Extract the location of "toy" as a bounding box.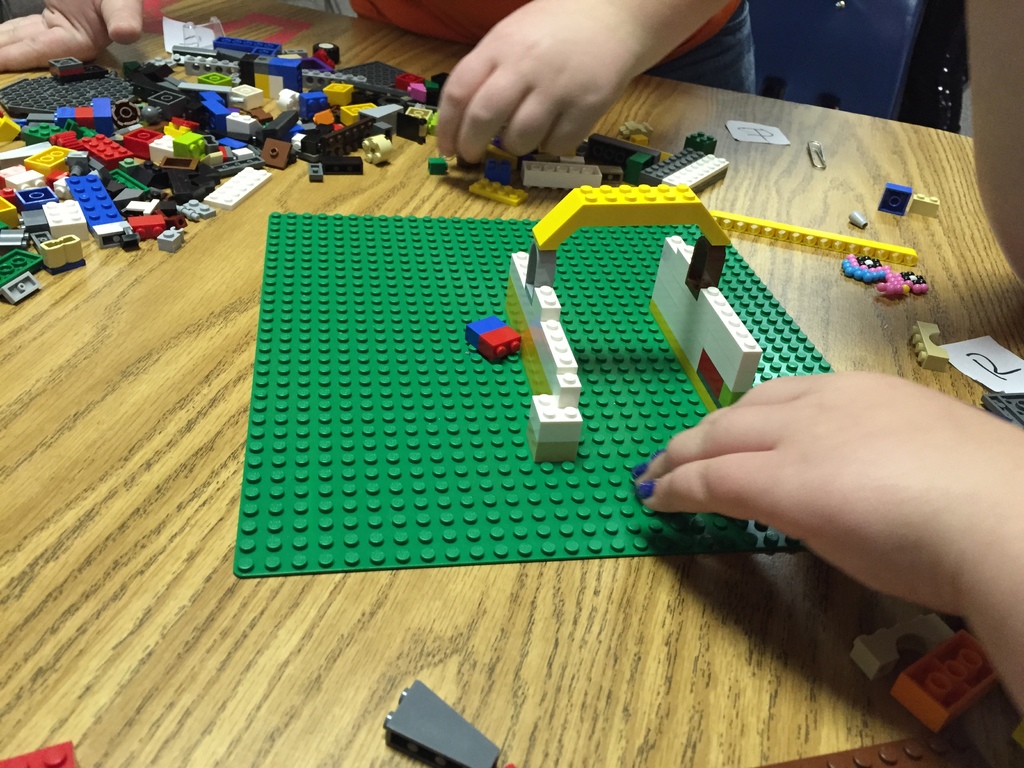
(left=708, top=207, right=918, bottom=269).
